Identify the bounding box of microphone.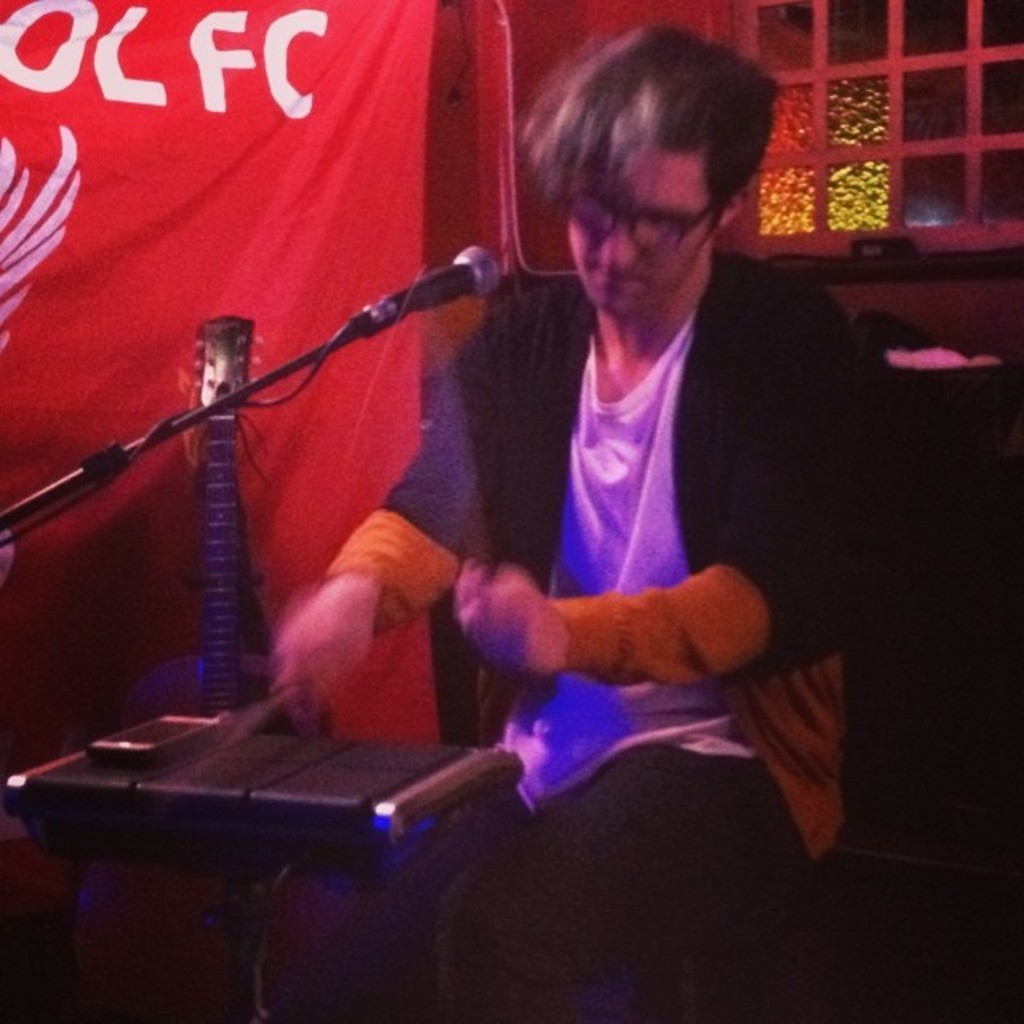
[left=349, top=240, right=501, bottom=336].
